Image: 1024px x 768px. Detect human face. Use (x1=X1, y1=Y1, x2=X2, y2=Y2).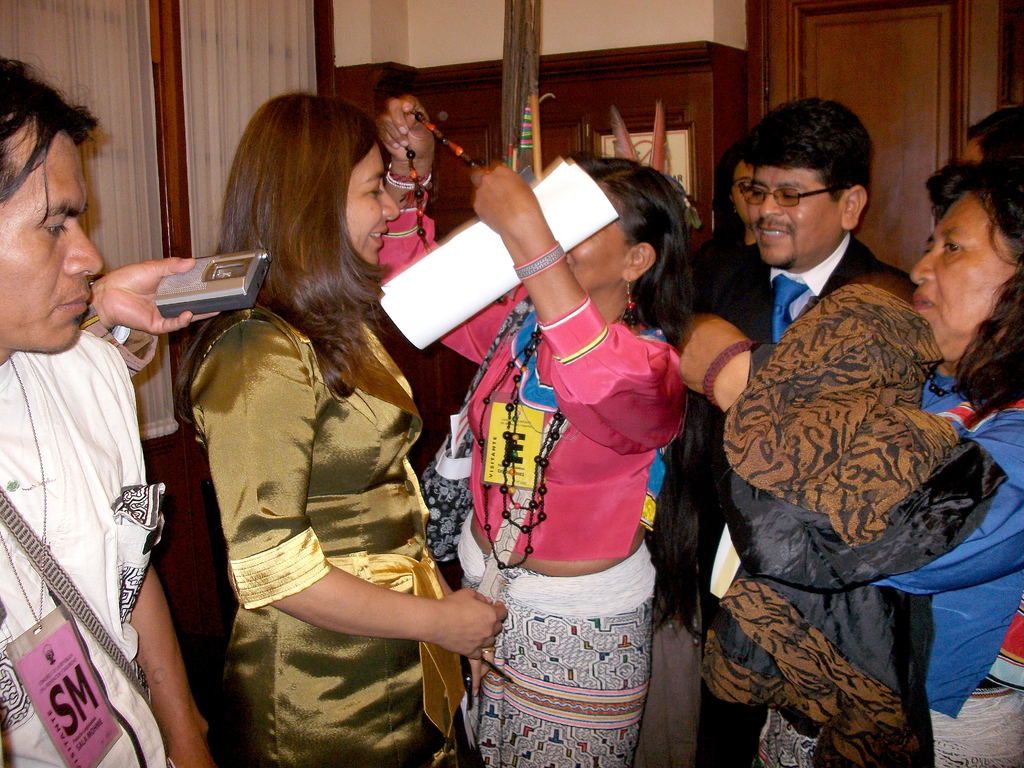
(x1=0, y1=108, x2=99, y2=352).
